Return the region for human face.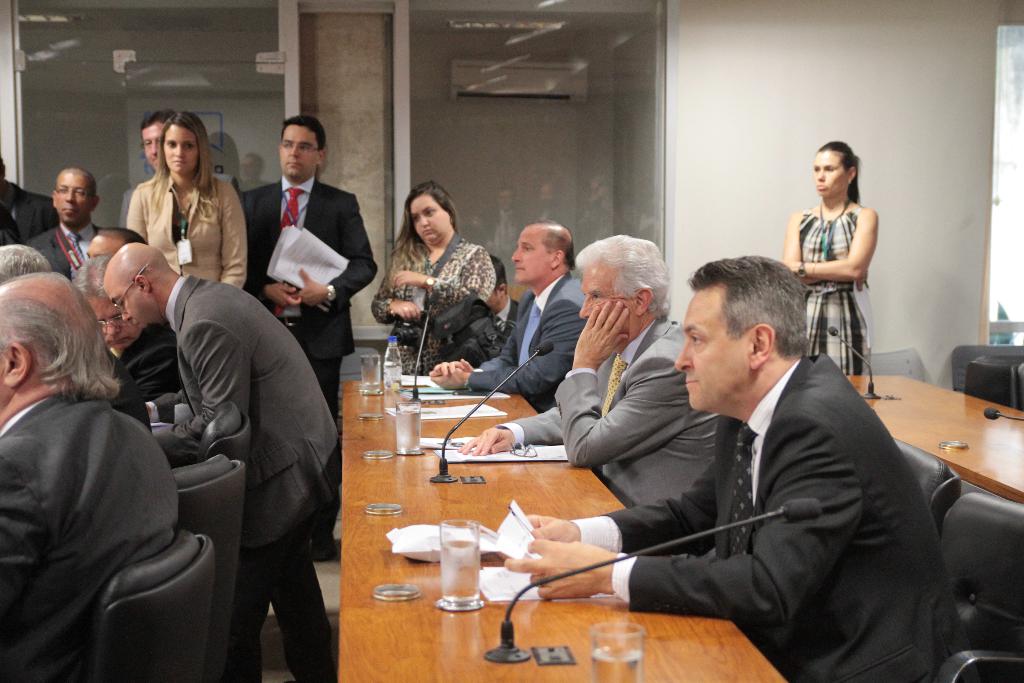
812:151:846:198.
